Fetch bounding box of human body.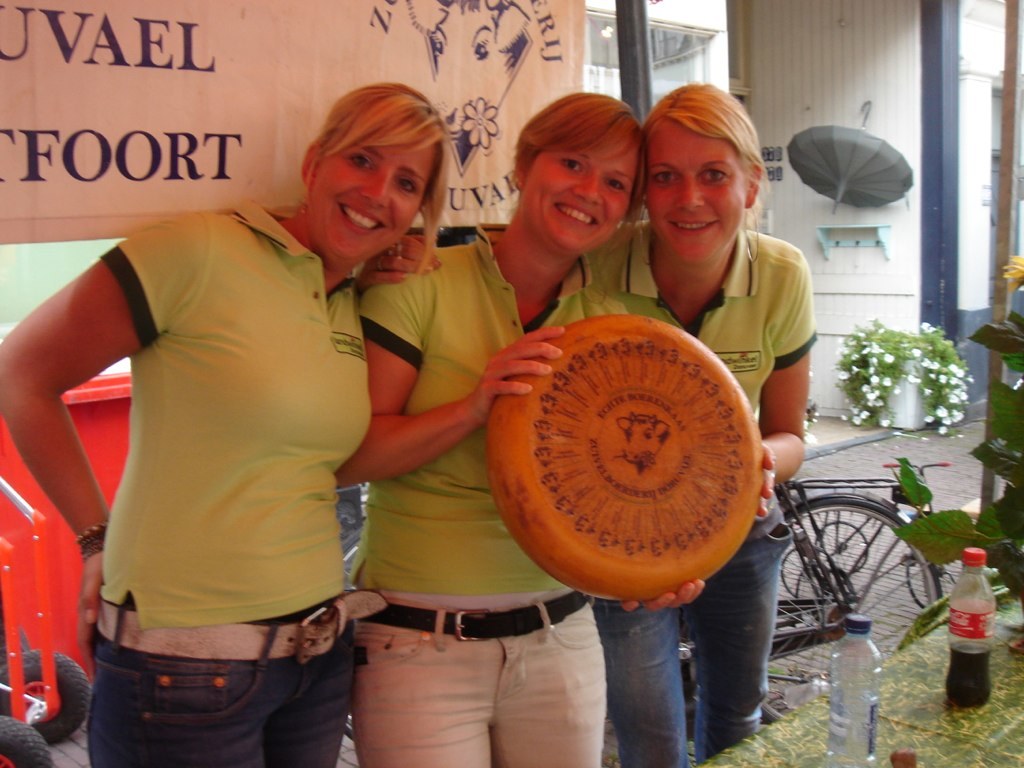
Bbox: region(357, 82, 820, 767).
